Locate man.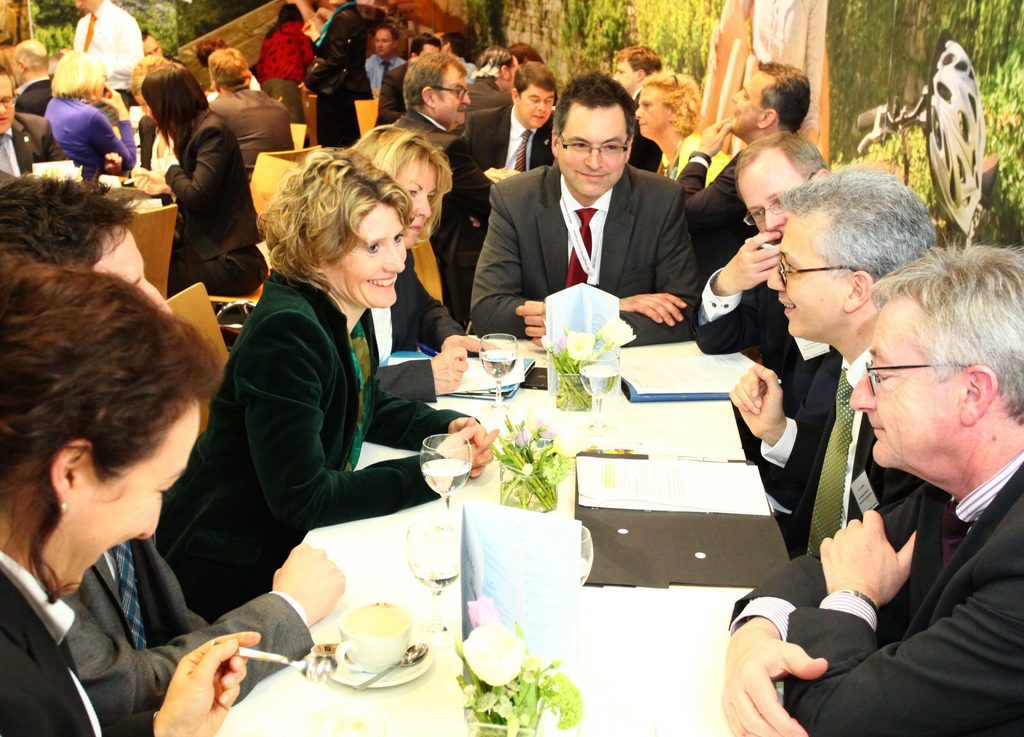
Bounding box: 724:168:934:564.
